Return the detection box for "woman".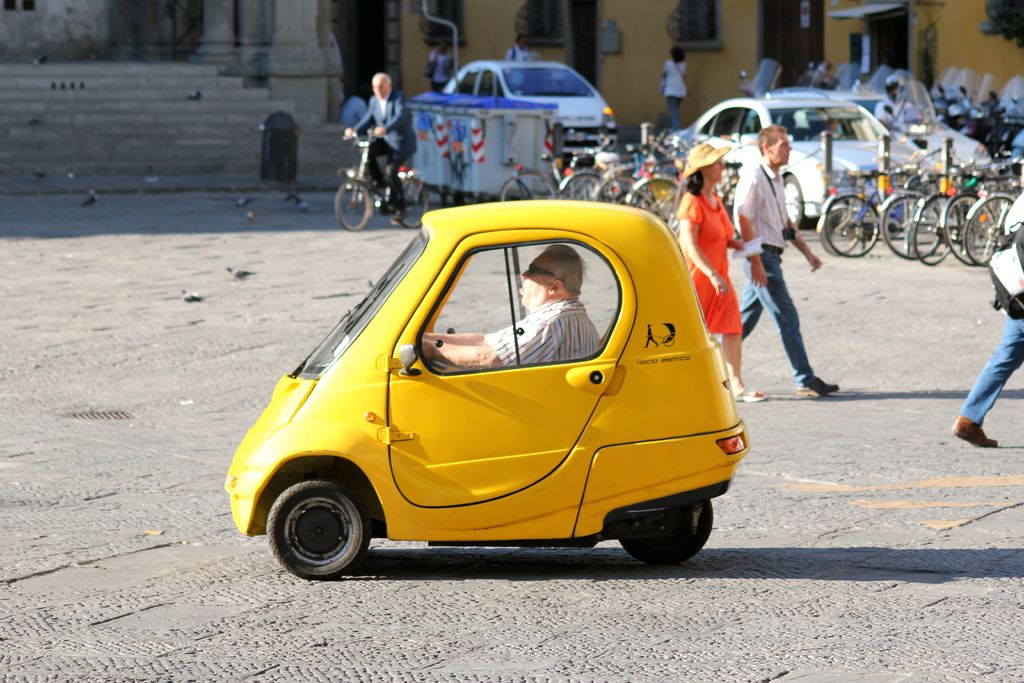
locate(675, 140, 774, 407).
